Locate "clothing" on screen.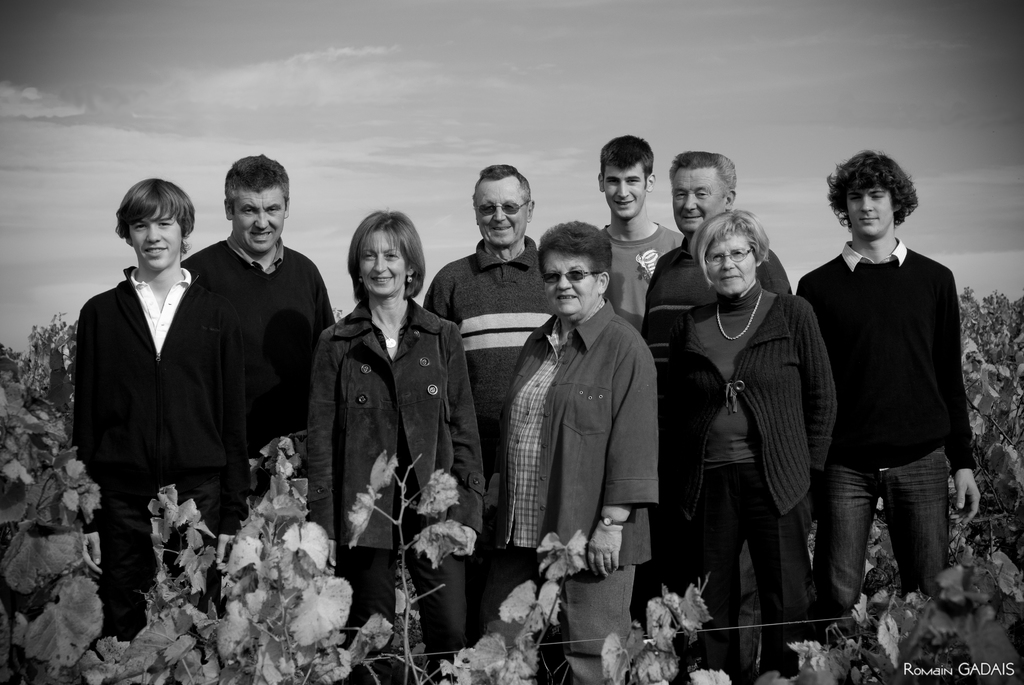
On screen at (689, 450, 788, 684).
